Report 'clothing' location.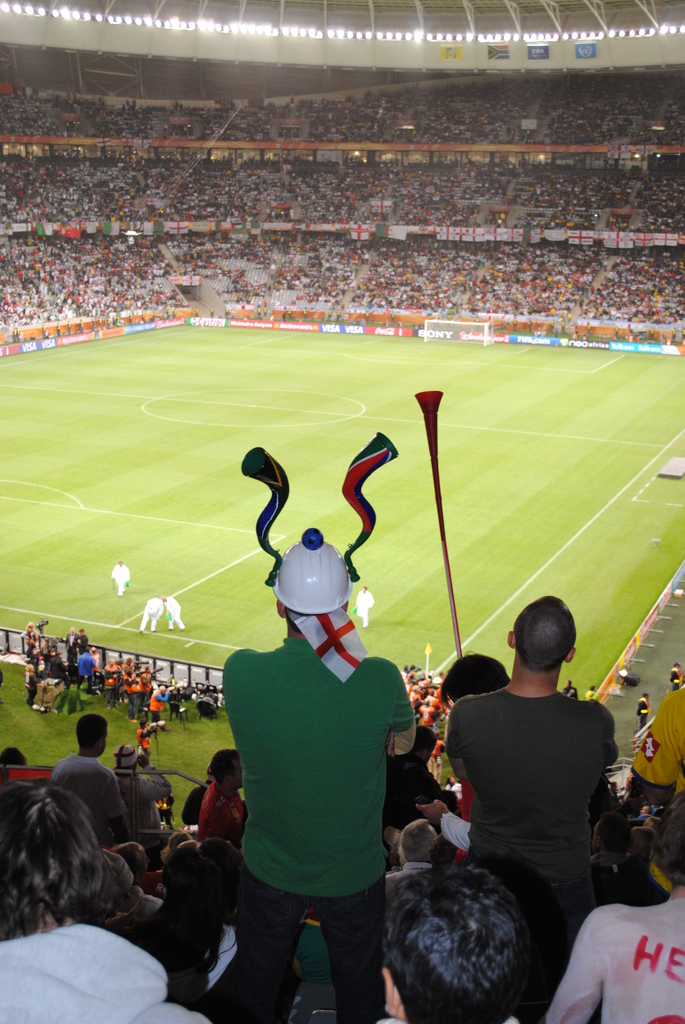
Report: box(3, 922, 178, 1023).
